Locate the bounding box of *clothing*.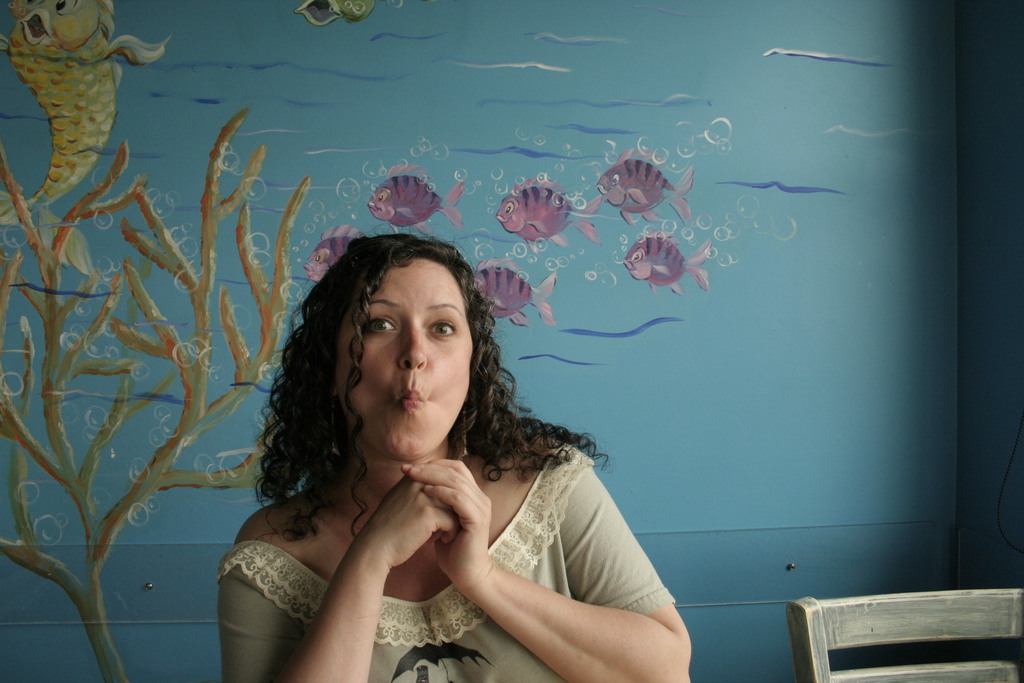
Bounding box: BBox(212, 436, 673, 682).
